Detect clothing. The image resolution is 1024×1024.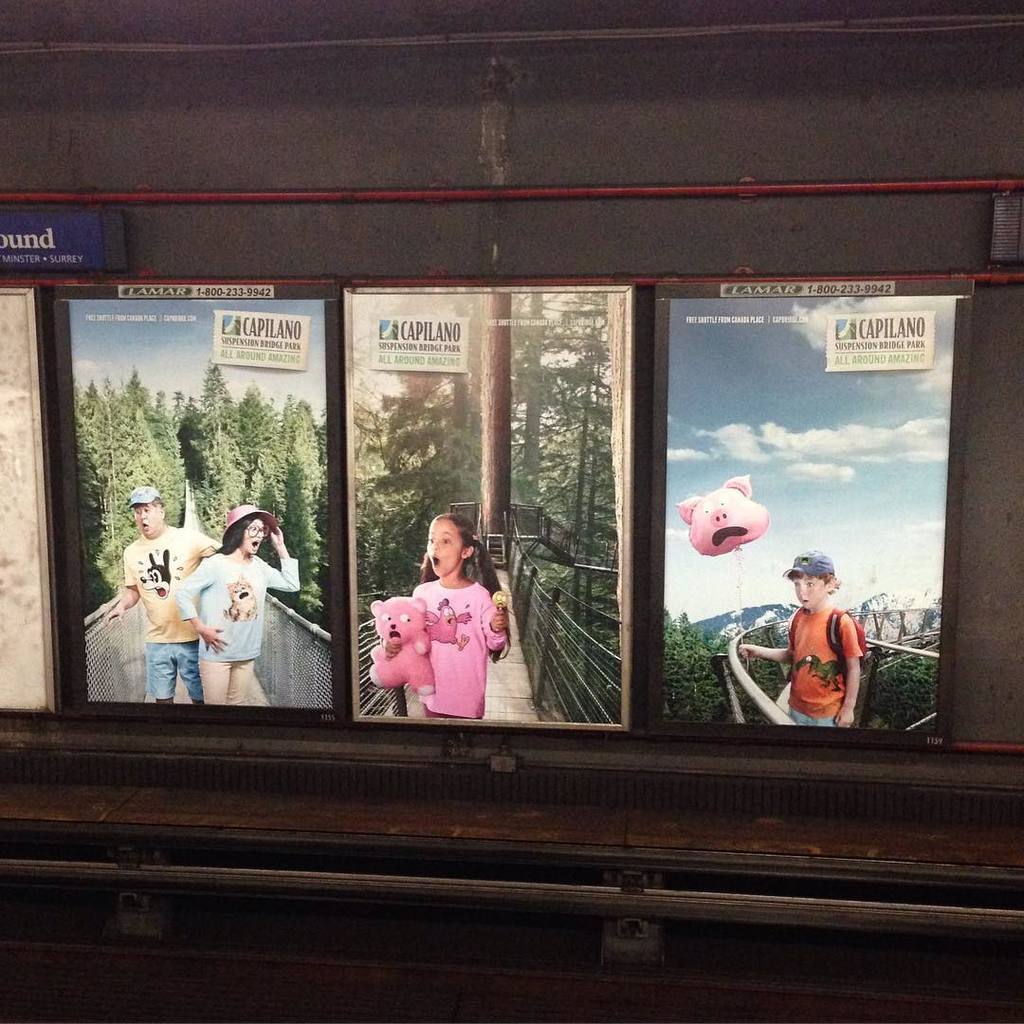
crop(127, 524, 215, 714).
